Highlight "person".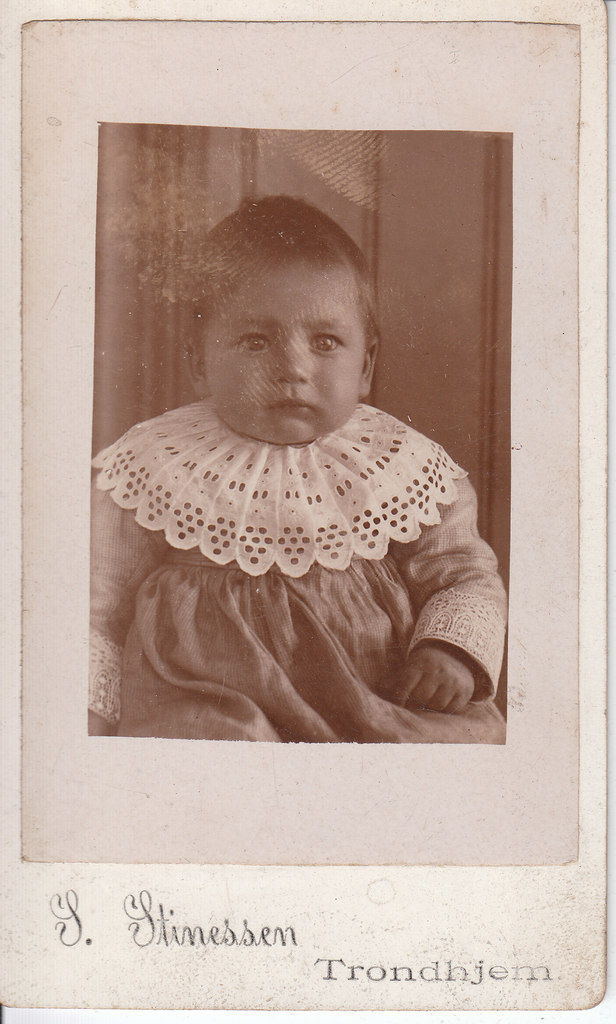
Highlighted region: detection(76, 205, 519, 791).
